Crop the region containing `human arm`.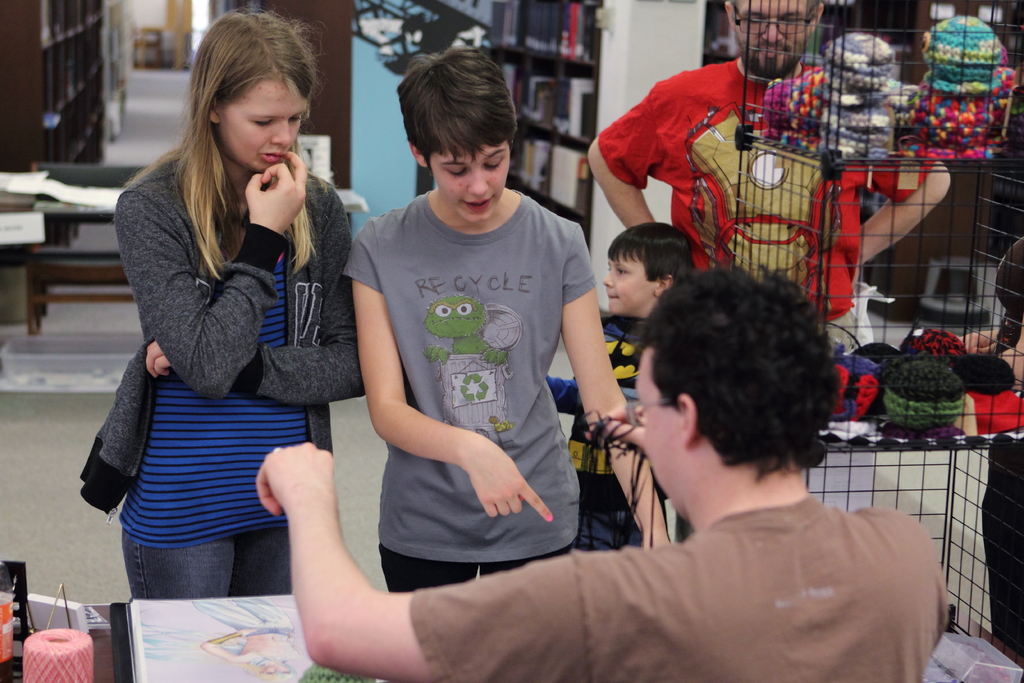
Crop region: x1=956 y1=324 x2=995 y2=354.
